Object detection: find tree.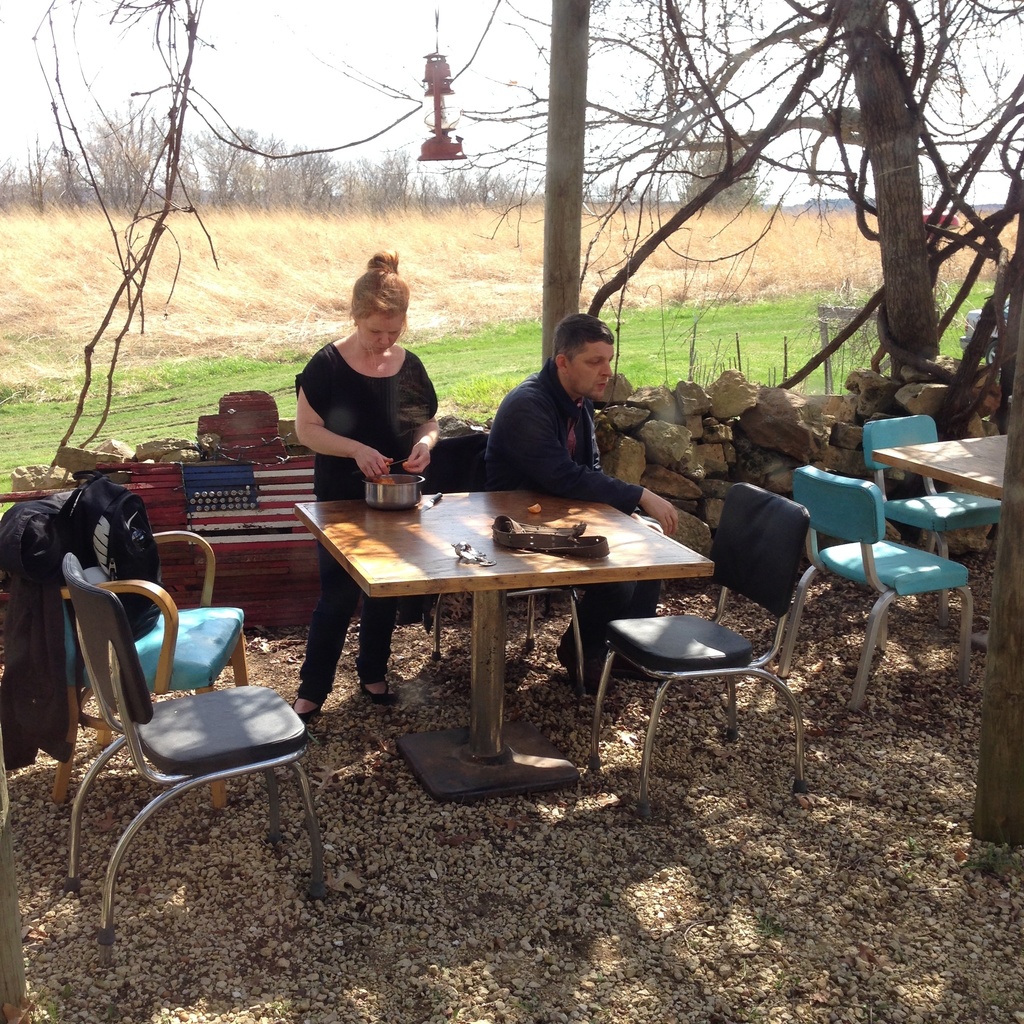
{"x1": 682, "y1": 131, "x2": 762, "y2": 207}.
